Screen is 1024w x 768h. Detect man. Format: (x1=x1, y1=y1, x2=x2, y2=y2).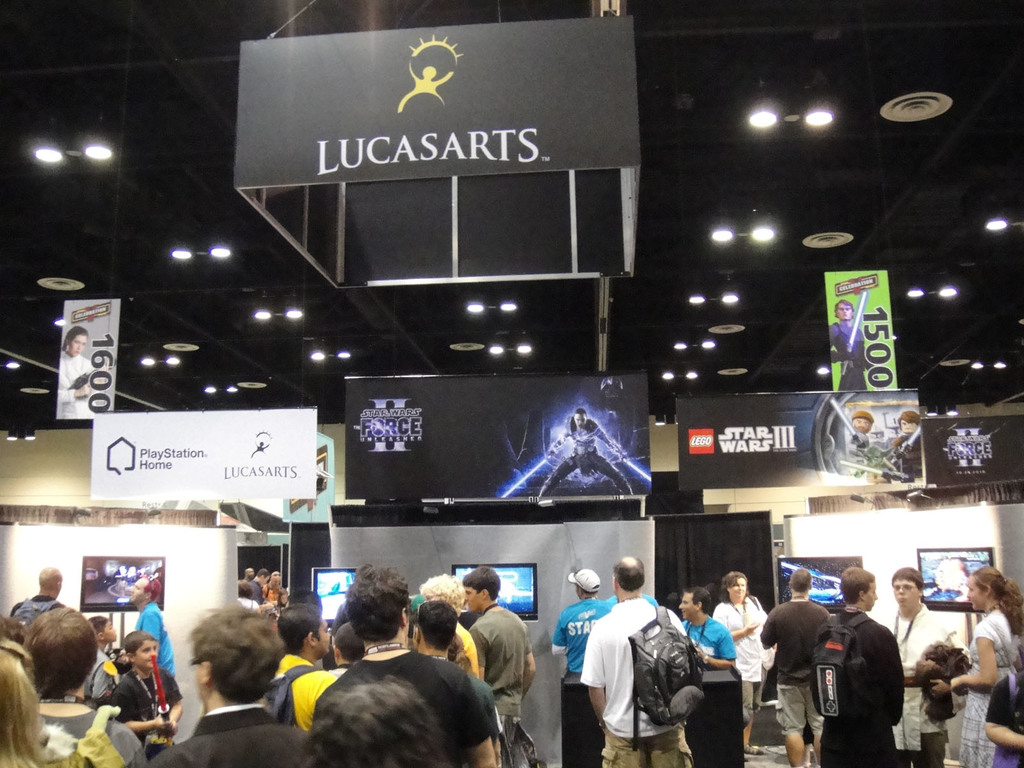
(x1=312, y1=564, x2=501, y2=767).
